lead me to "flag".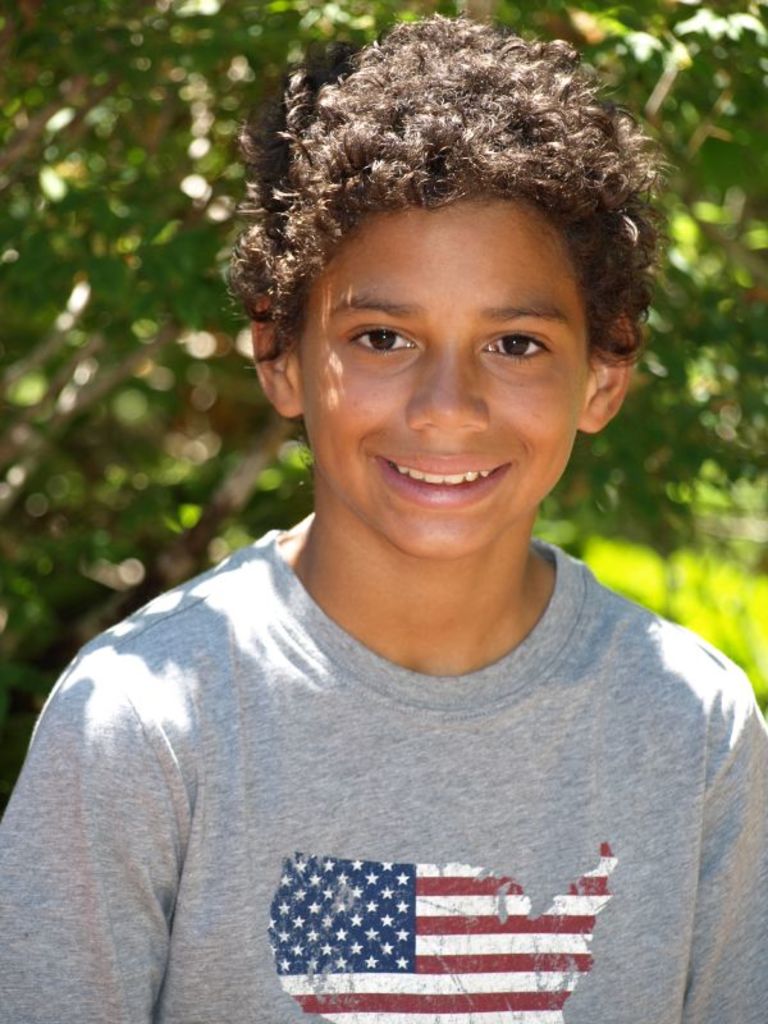
Lead to rect(279, 858, 618, 1023).
